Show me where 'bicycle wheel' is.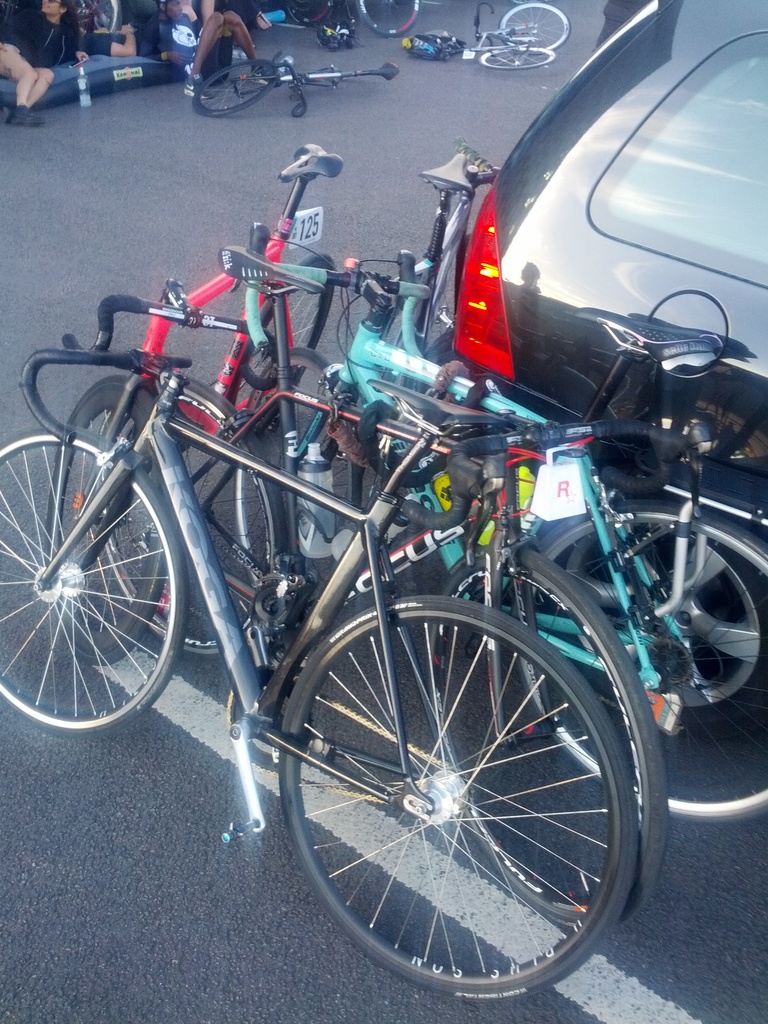
'bicycle wheel' is at l=511, t=501, r=767, b=828.
